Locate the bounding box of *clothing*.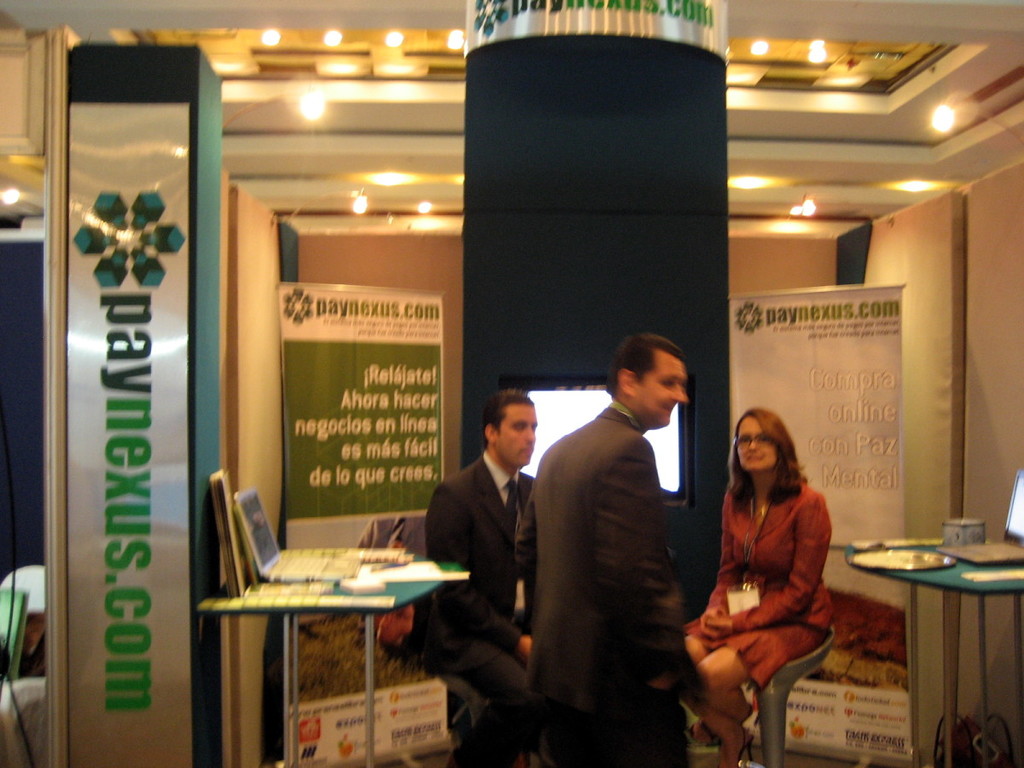
Bounding box: detection(685, 480, 838, 692).
